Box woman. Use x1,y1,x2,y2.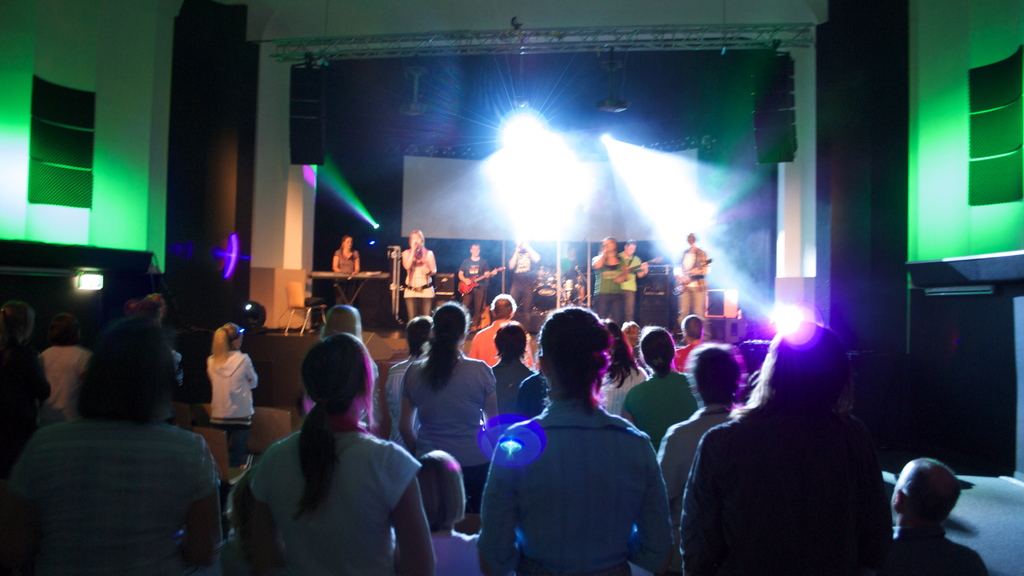
390,308,499,510.
